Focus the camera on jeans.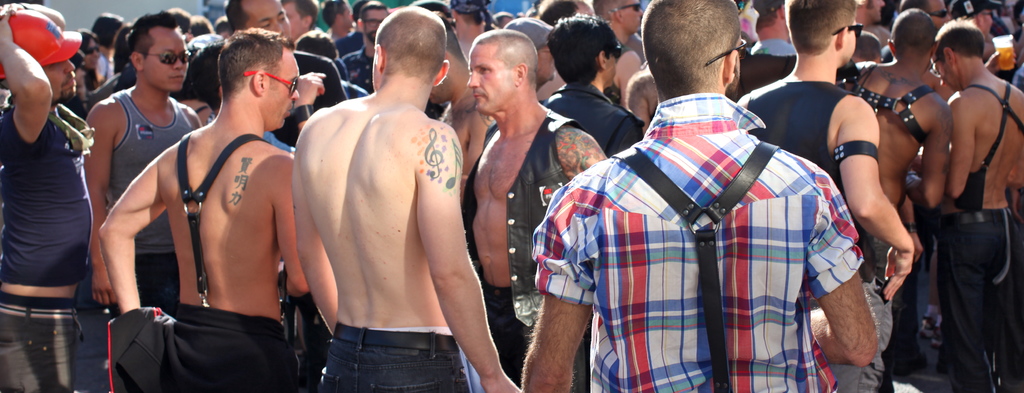
Focus region: Rect(305, 313, 465, 384).
